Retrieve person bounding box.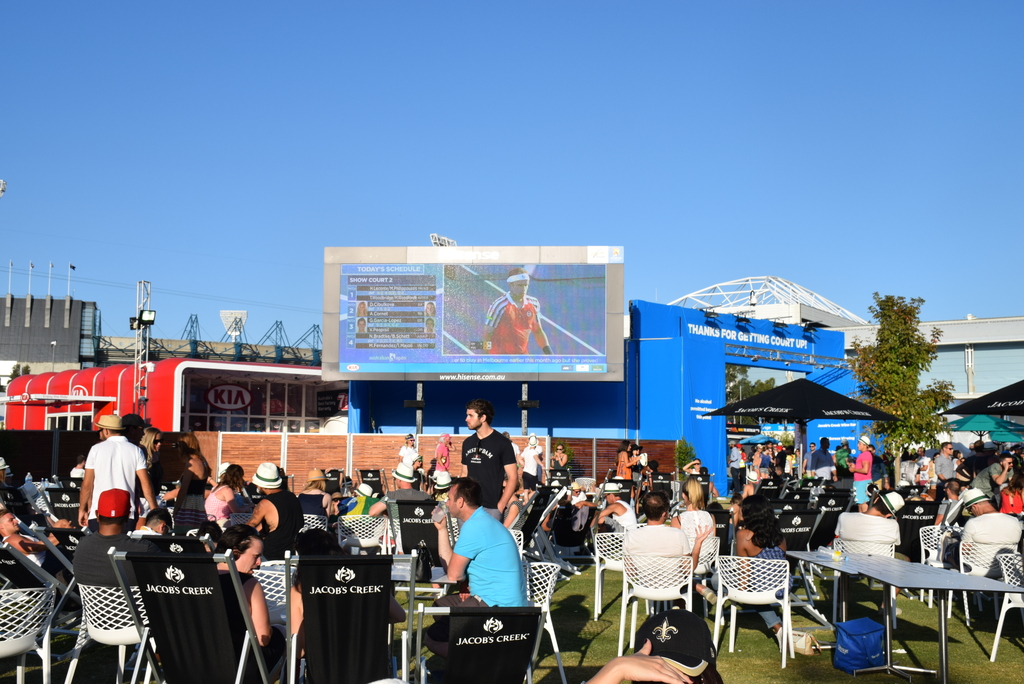
Bounding box: bbox=[187, 523, 226, 555].
